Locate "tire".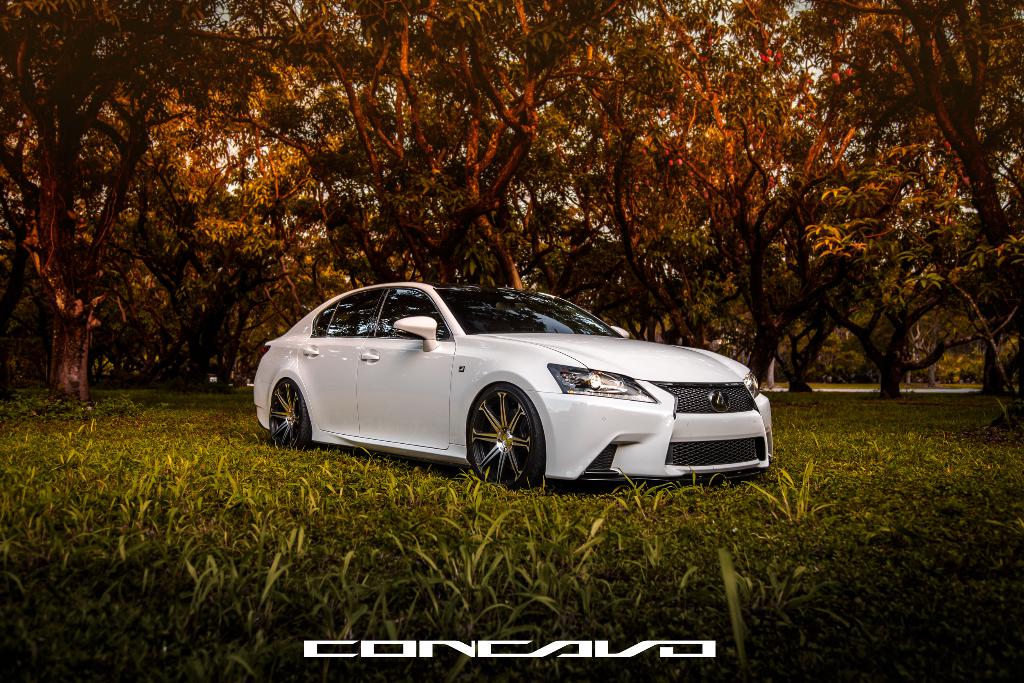
Bounding box: x1=269, y1=378, x2=312, y2=450.
